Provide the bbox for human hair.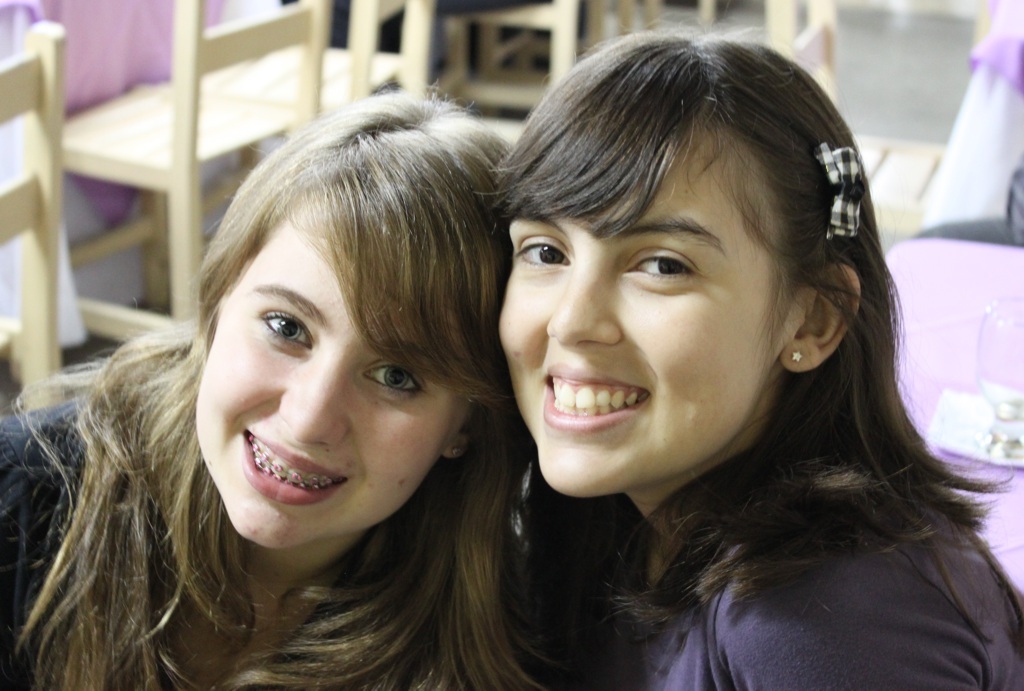
(left=0, top=88, right=593, bottom=690).
